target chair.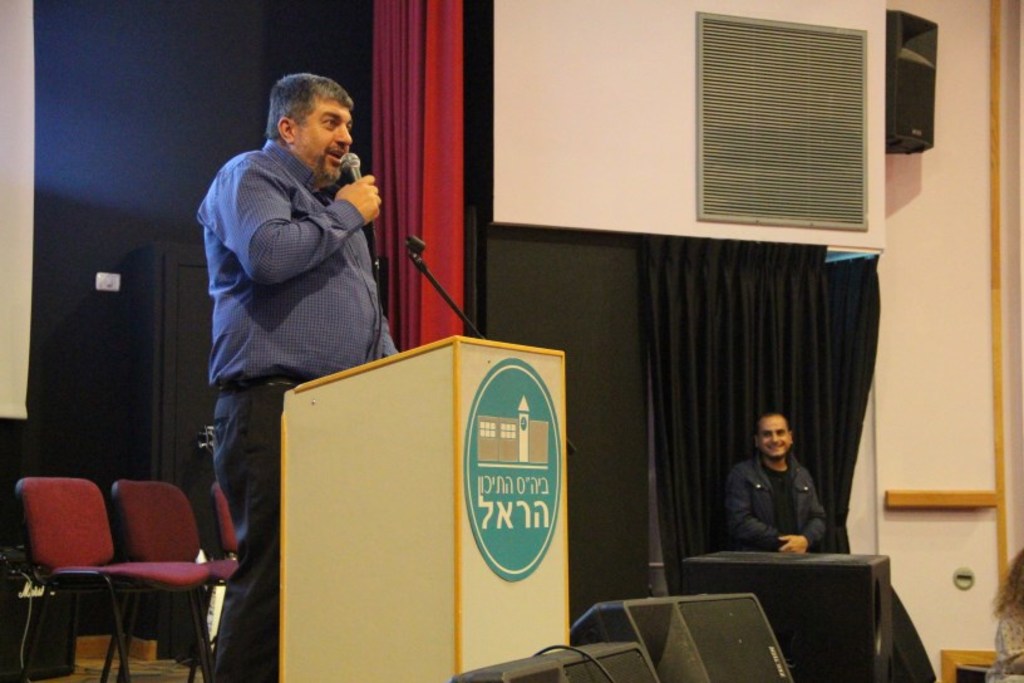
Target region: l=108, t=468, r=246, b=682.
